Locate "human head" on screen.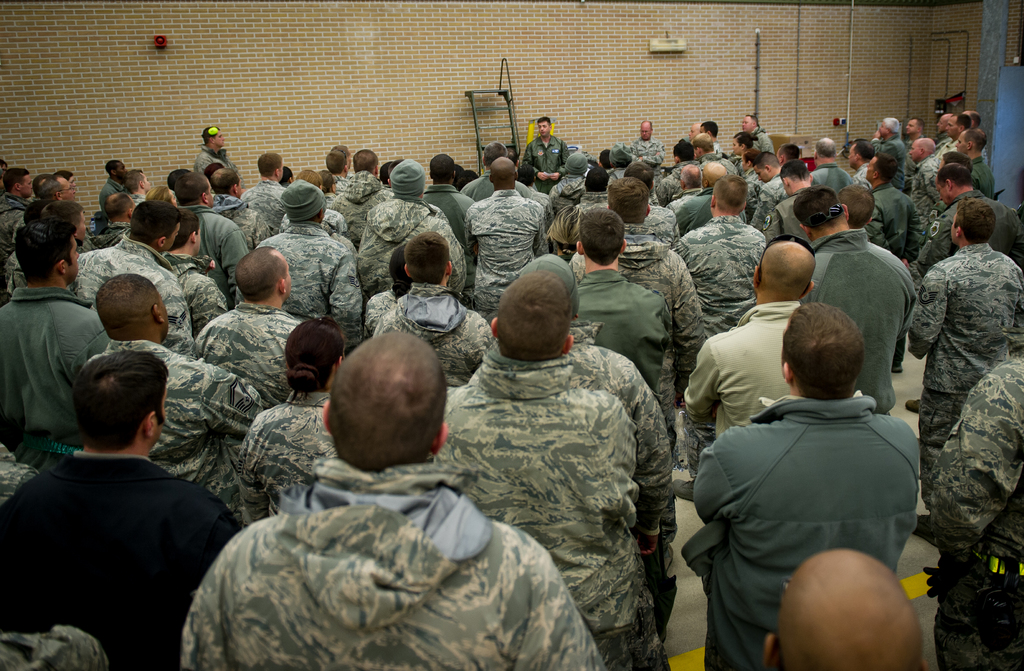
On screen at x1=284 y1=318 x2=349 y2=390.
